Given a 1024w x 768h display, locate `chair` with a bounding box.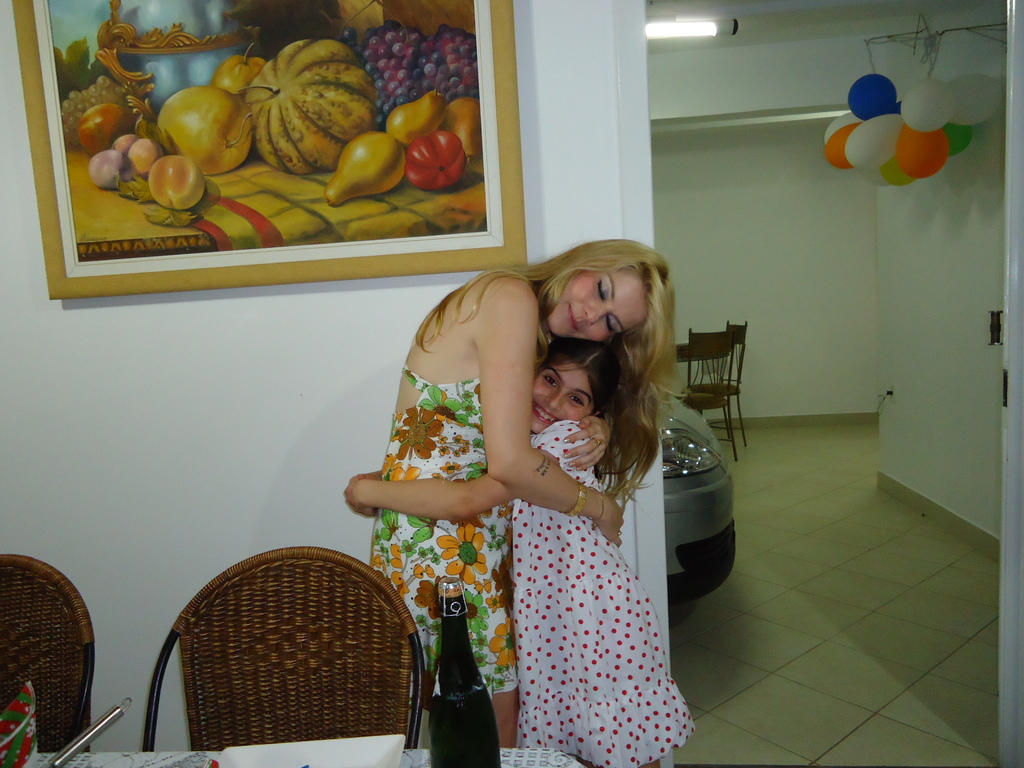
Located: BBox(689, 319, 747, 448).
